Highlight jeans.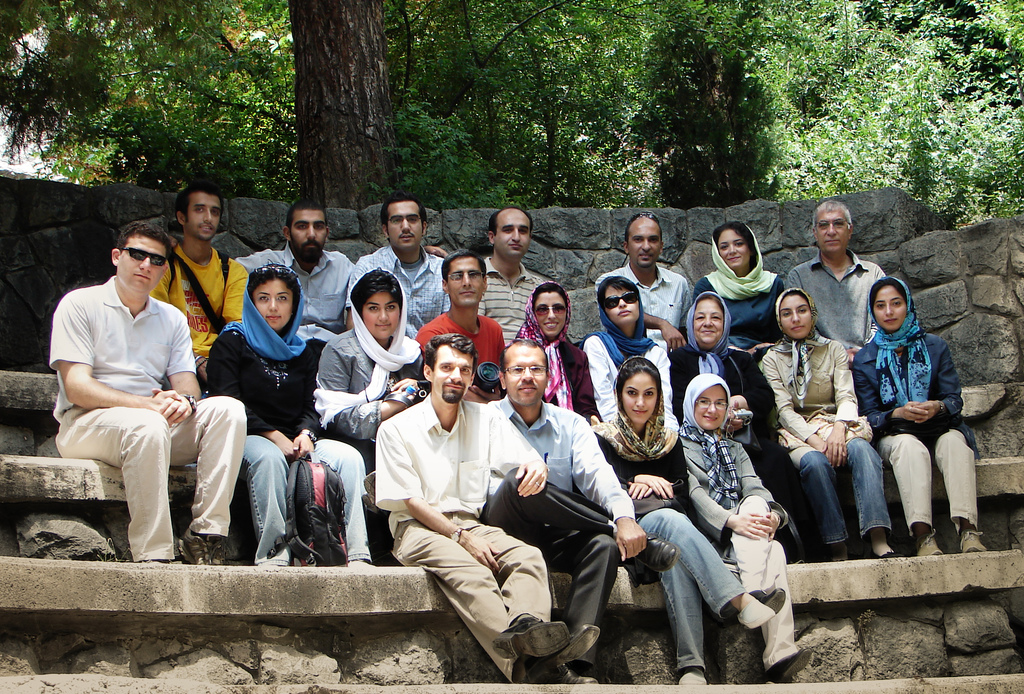
Highlighted region: [635,509,748,673].
